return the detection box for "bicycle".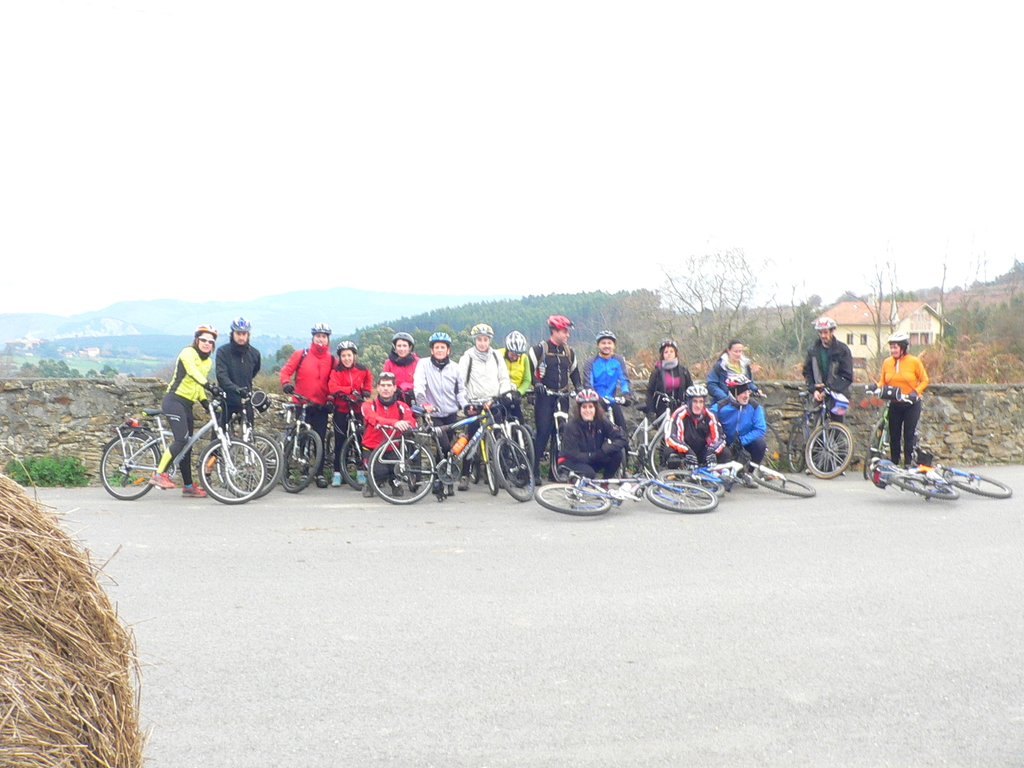
left=216, top=388, right=282, bottom=500.
